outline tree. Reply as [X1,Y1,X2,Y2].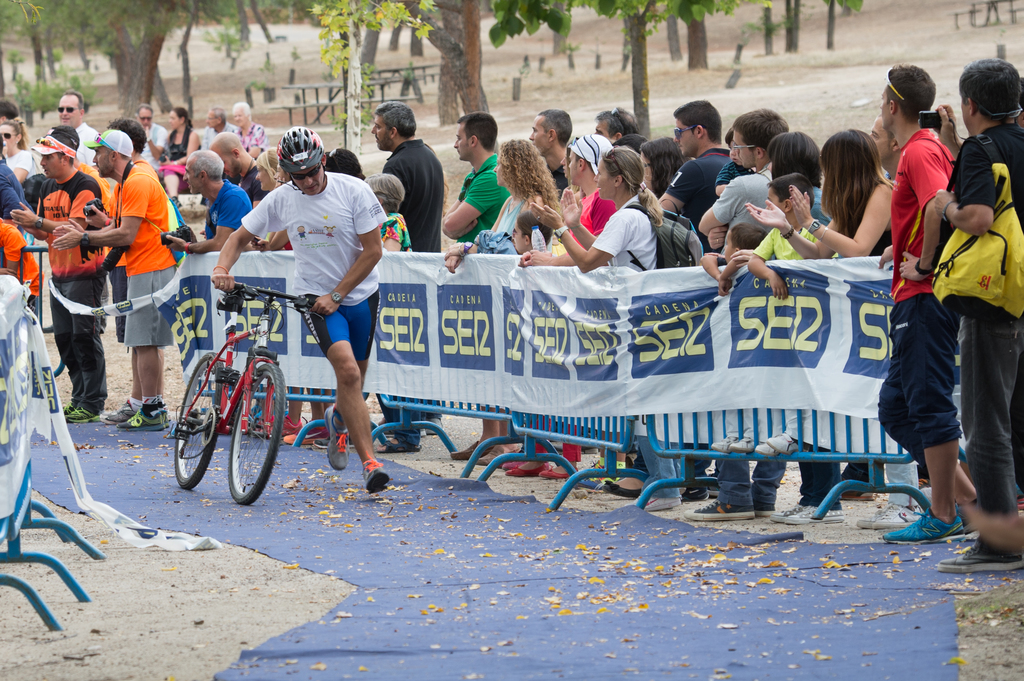
[682,0,709,64].
